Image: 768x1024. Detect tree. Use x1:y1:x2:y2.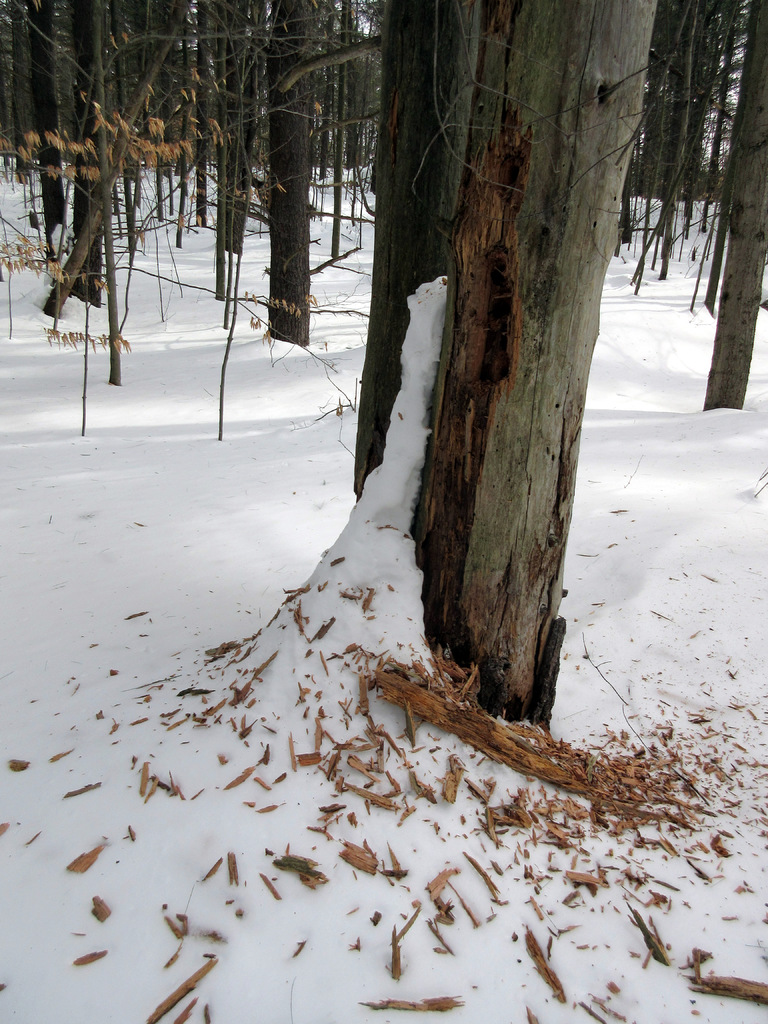
178:1:214:197.
